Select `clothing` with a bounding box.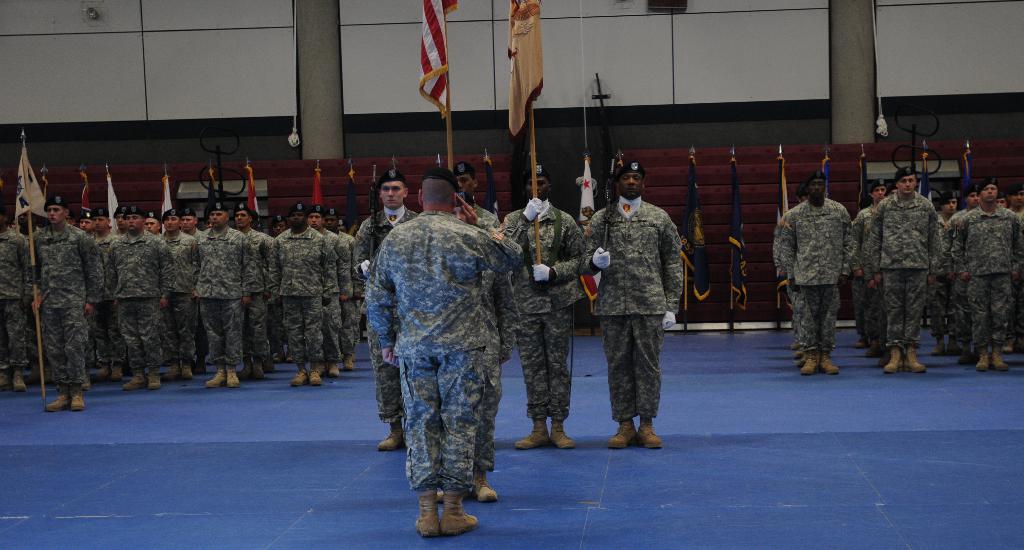
rect(105, 232, 175, 366).
